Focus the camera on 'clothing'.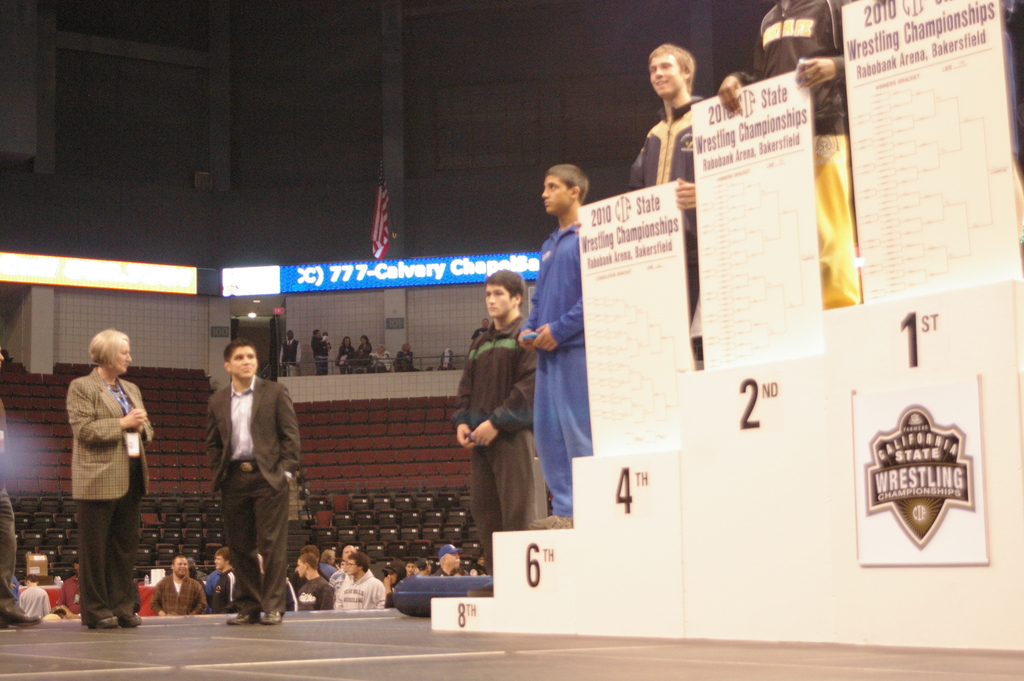
Focus region: {"left": 338, "top": 343, "right": 358, "bottom": 375}.
